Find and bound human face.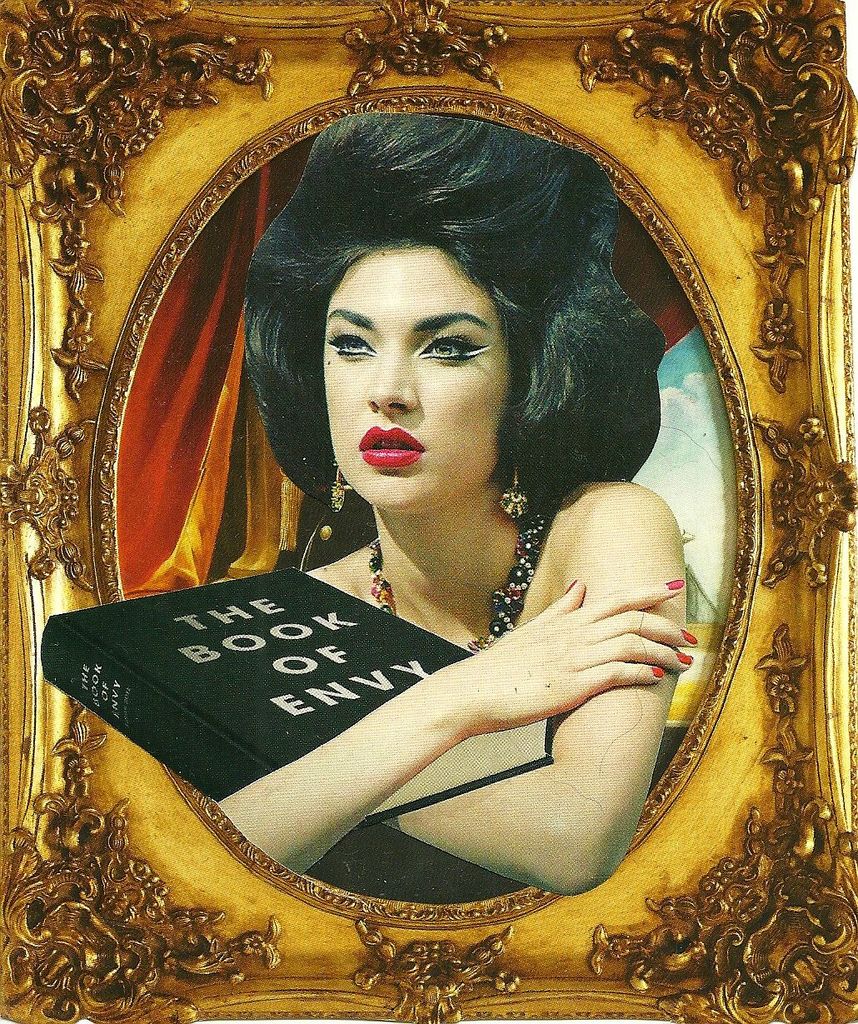
Bound: 322, 239, 515, 519.
